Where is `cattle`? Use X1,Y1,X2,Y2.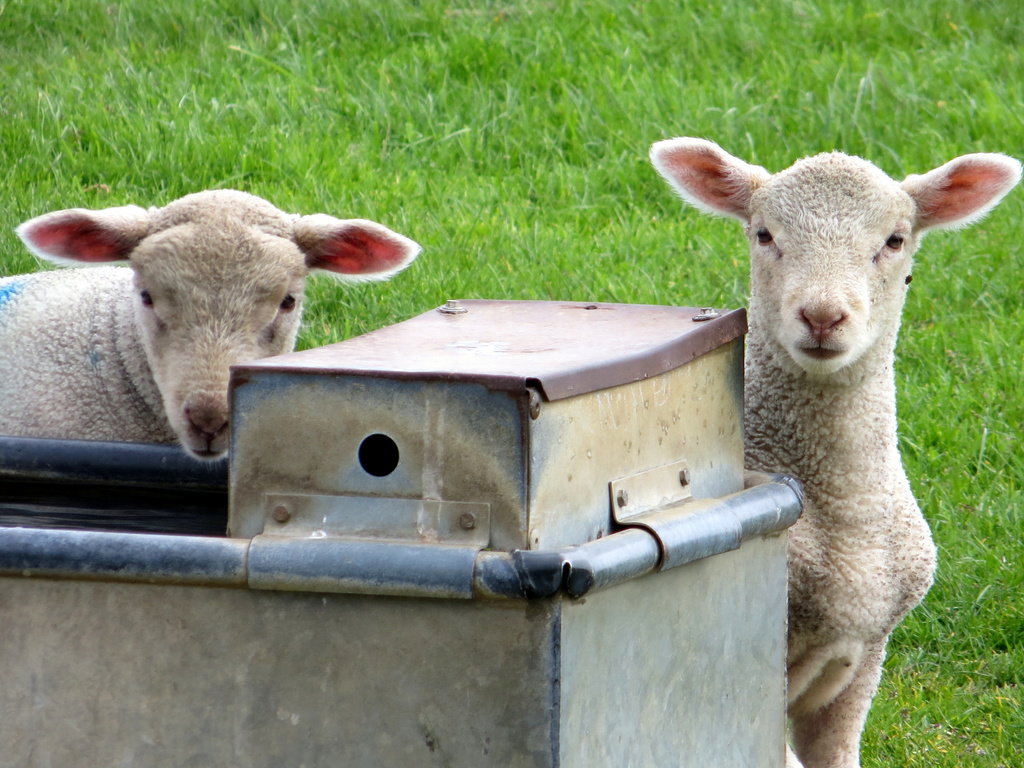
650,149,1023,767.
